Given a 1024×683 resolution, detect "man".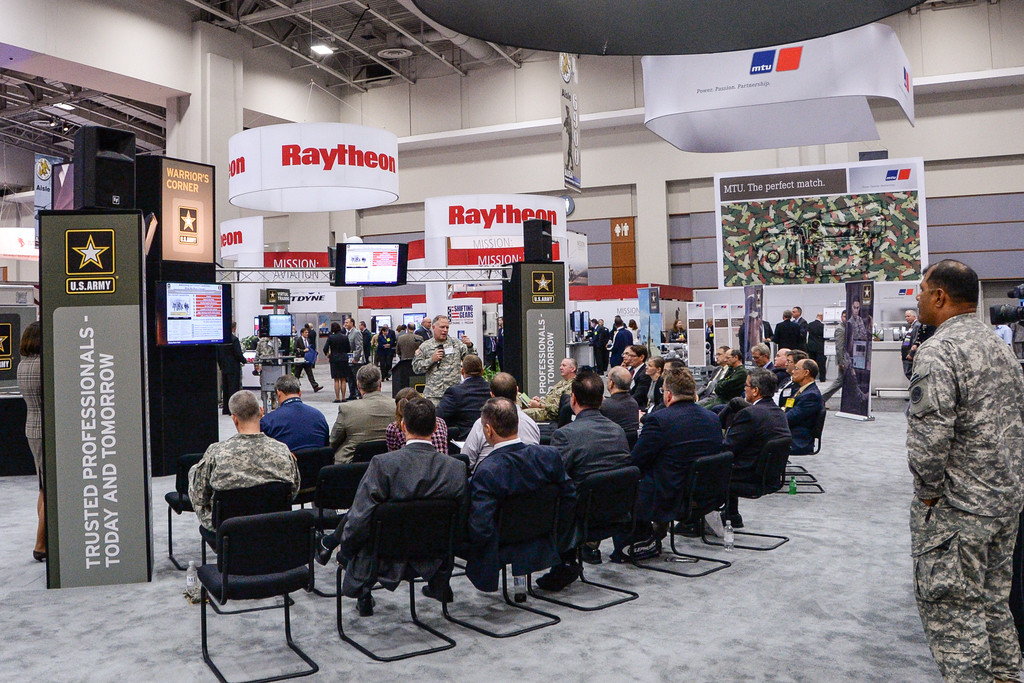
x1=463, y1=398, x2=577, y2=591.
